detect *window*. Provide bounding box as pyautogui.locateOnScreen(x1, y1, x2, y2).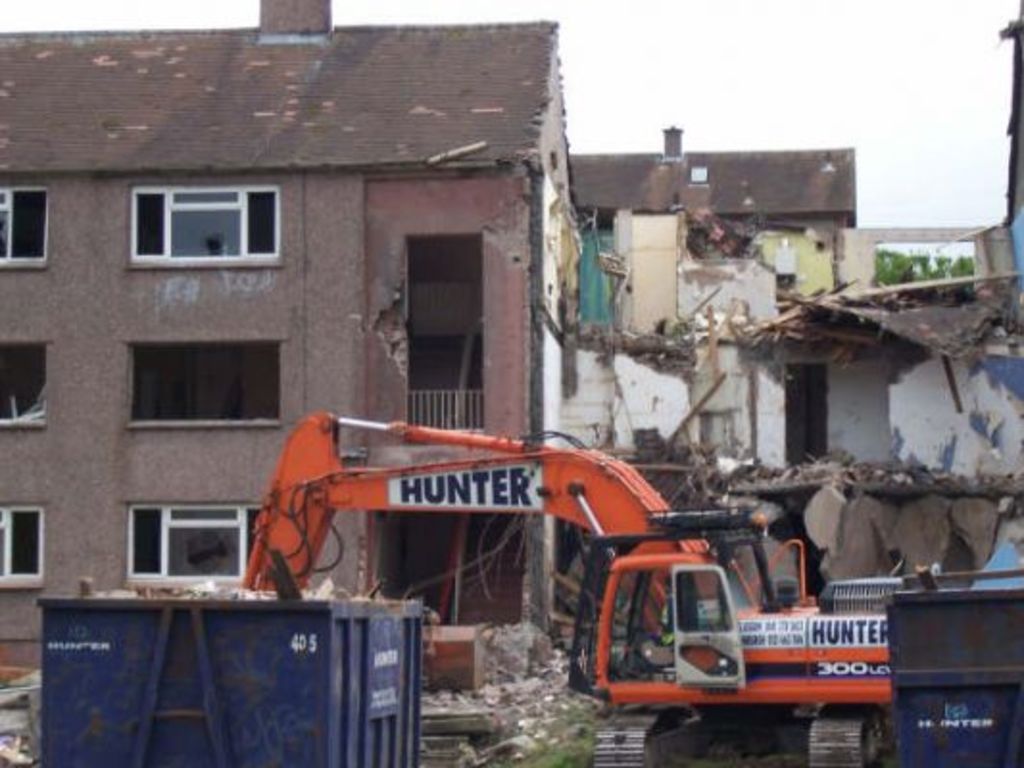
pyautogui.locateOnScreen(0, 180, 50, 273).
